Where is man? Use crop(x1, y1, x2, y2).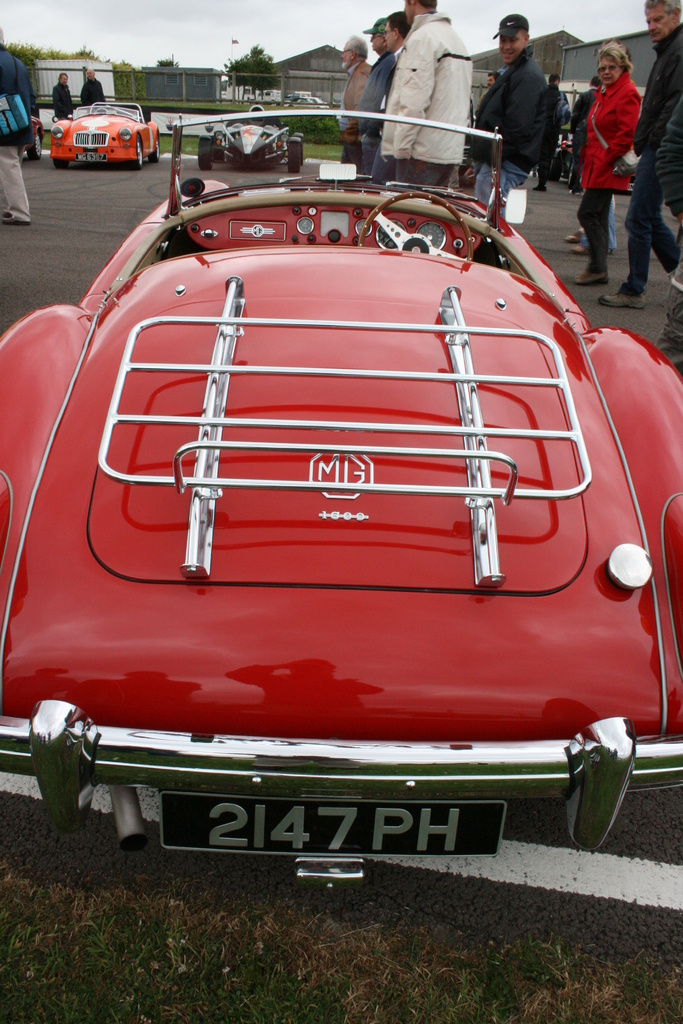
crop(485, 71, 502, 92).
